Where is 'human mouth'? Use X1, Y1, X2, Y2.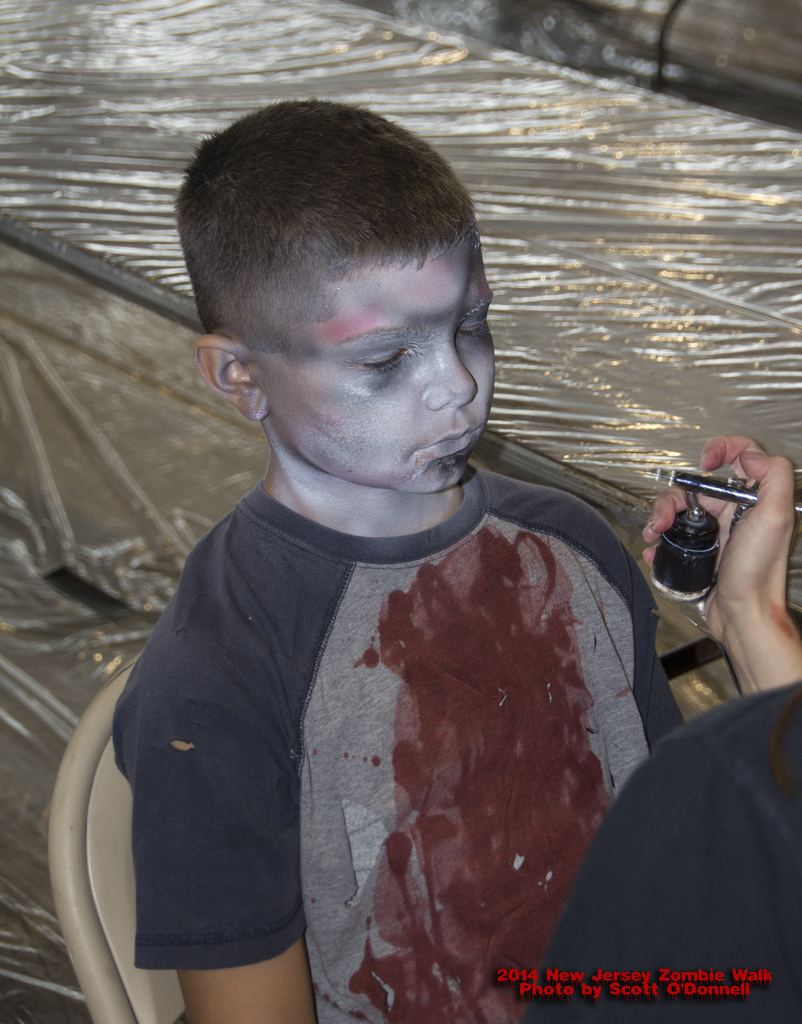
417, 426, 485, 456.
